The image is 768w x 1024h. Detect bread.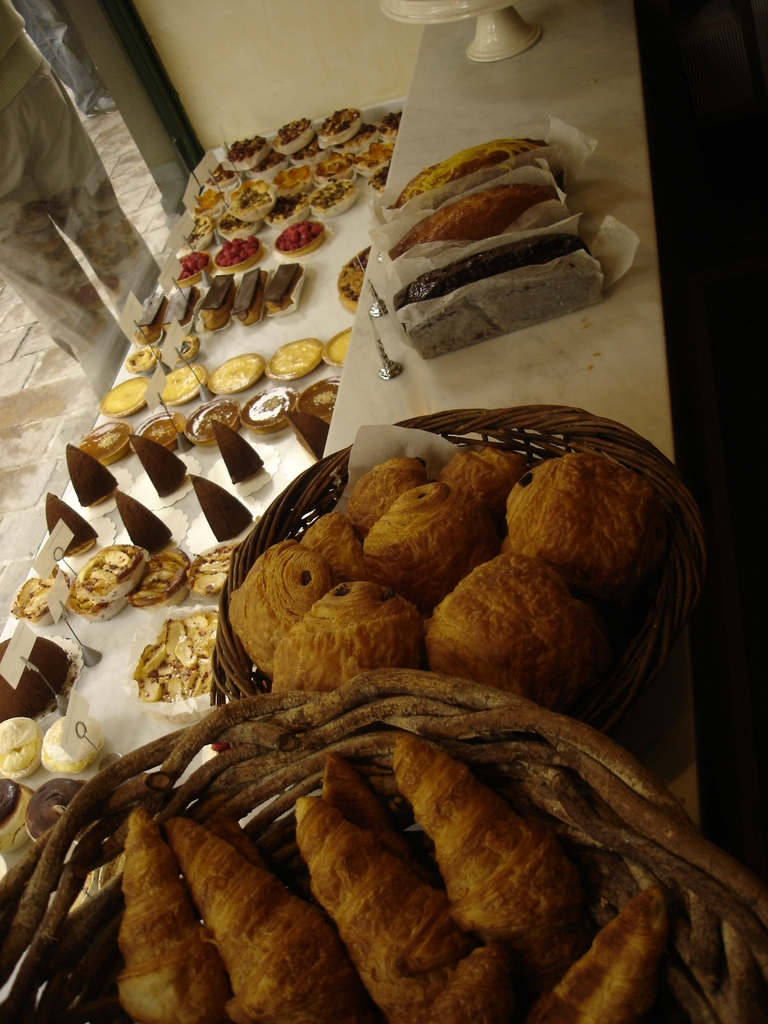
Detection: select_region(389, 180, 555, 259).
